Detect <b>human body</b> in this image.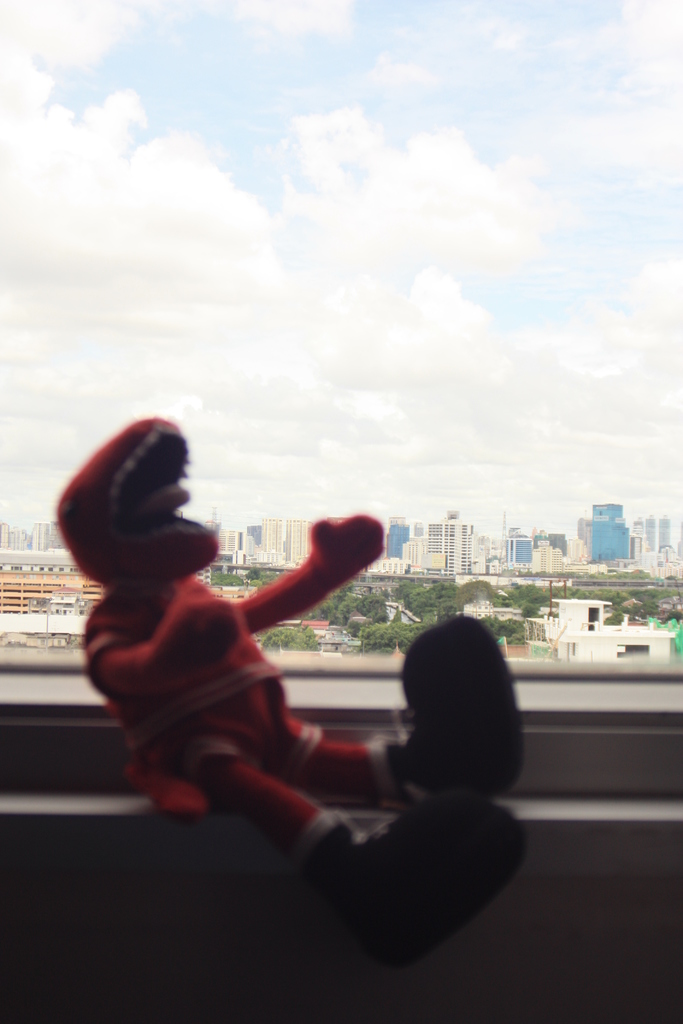
Detection: Rect(106, 451, 427, 943).
